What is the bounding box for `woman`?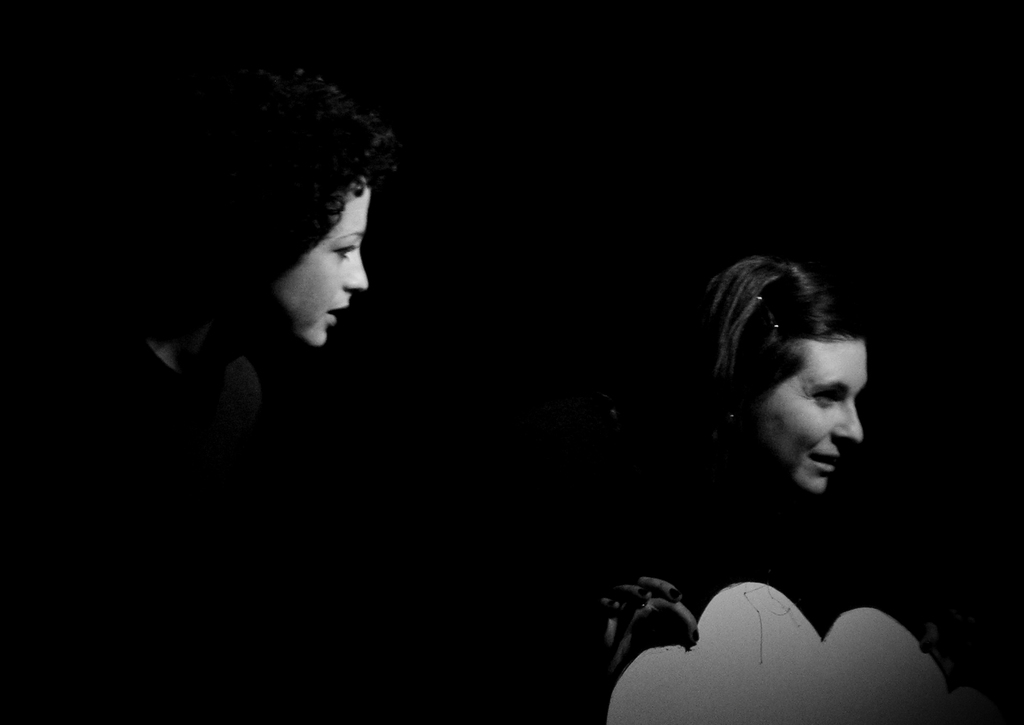
646 250 935 673.
